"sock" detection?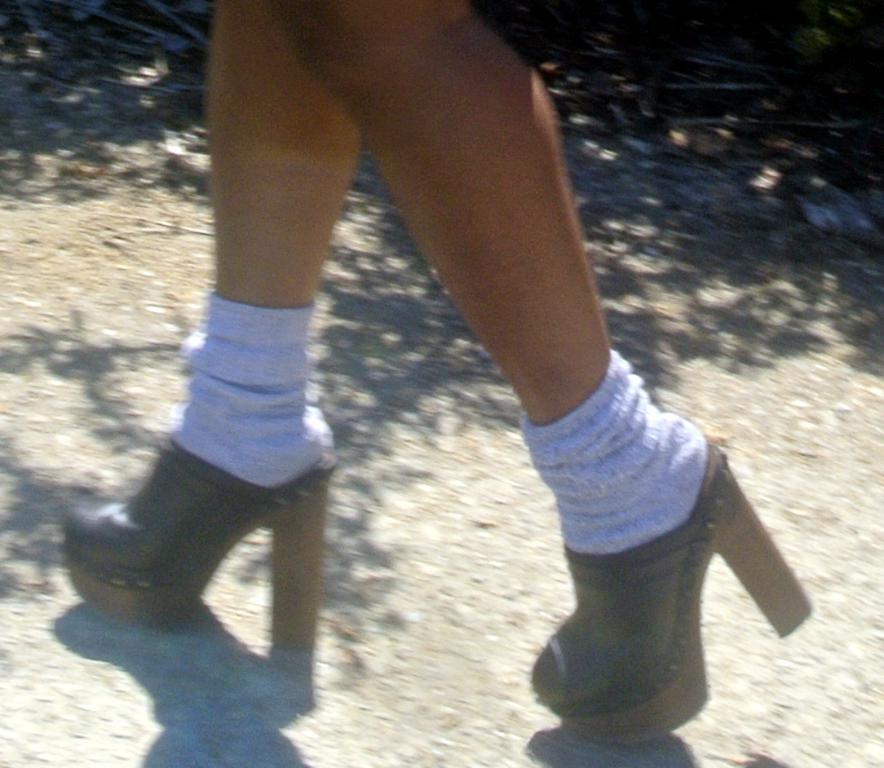
(173,290,334,490)
